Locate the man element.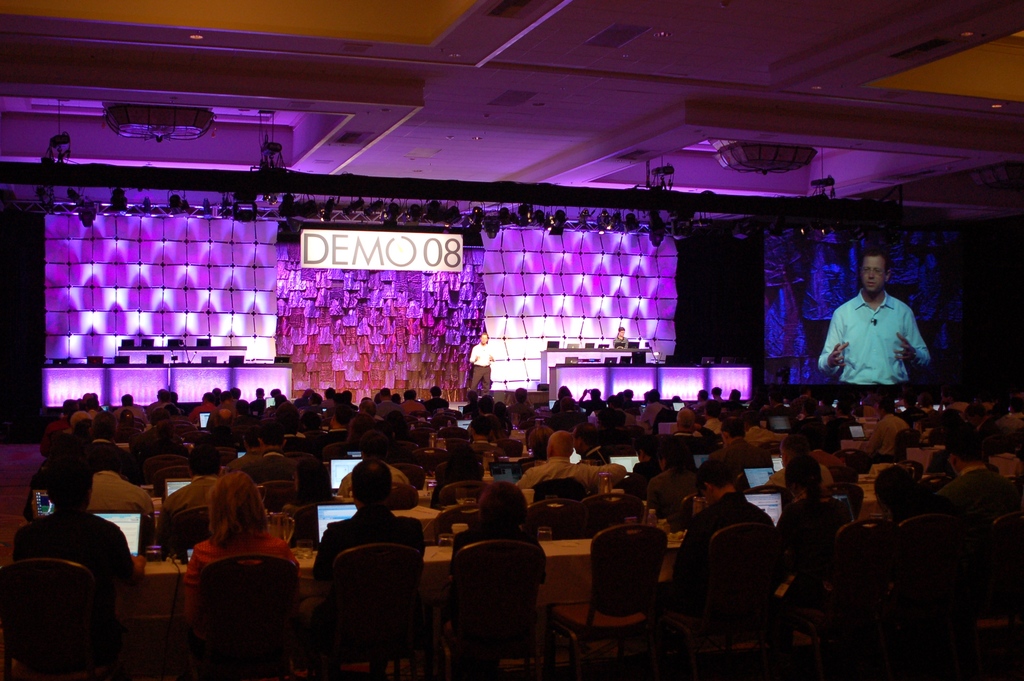
Element bbox: bbox(468, 395, 502, 434).
